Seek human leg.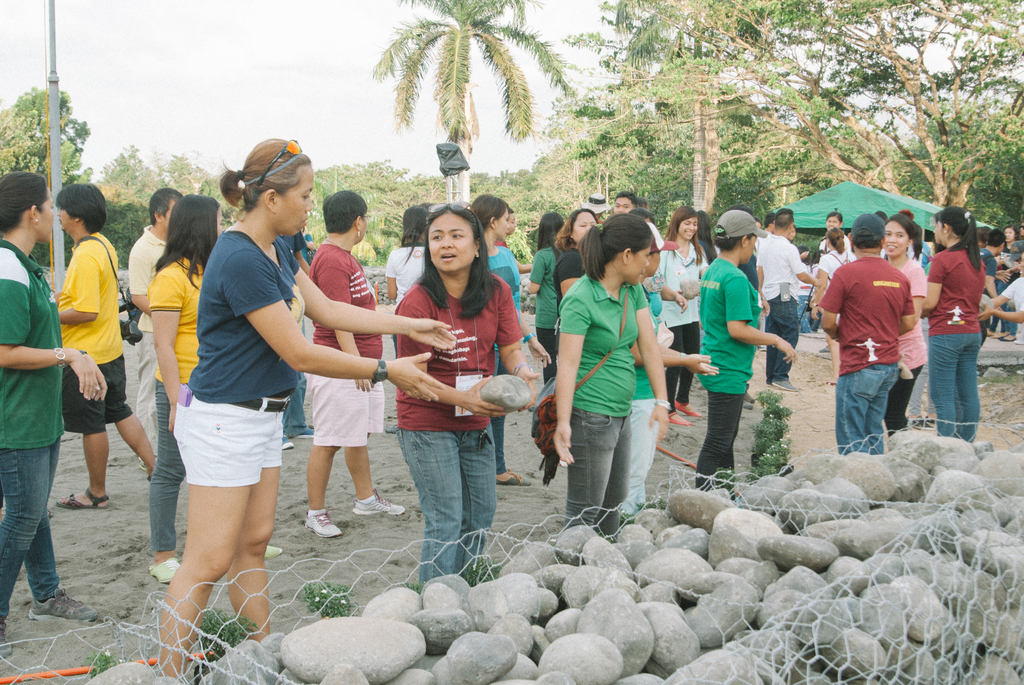
(454,415,491,582).
